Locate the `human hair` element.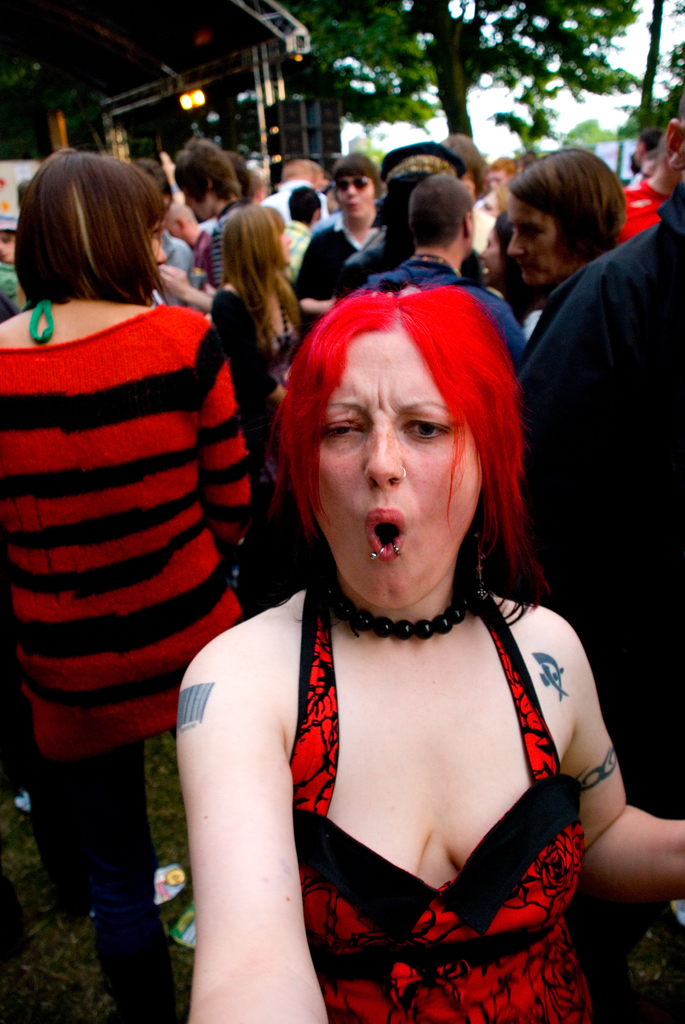
Element bbox: 439,132,489,196.
